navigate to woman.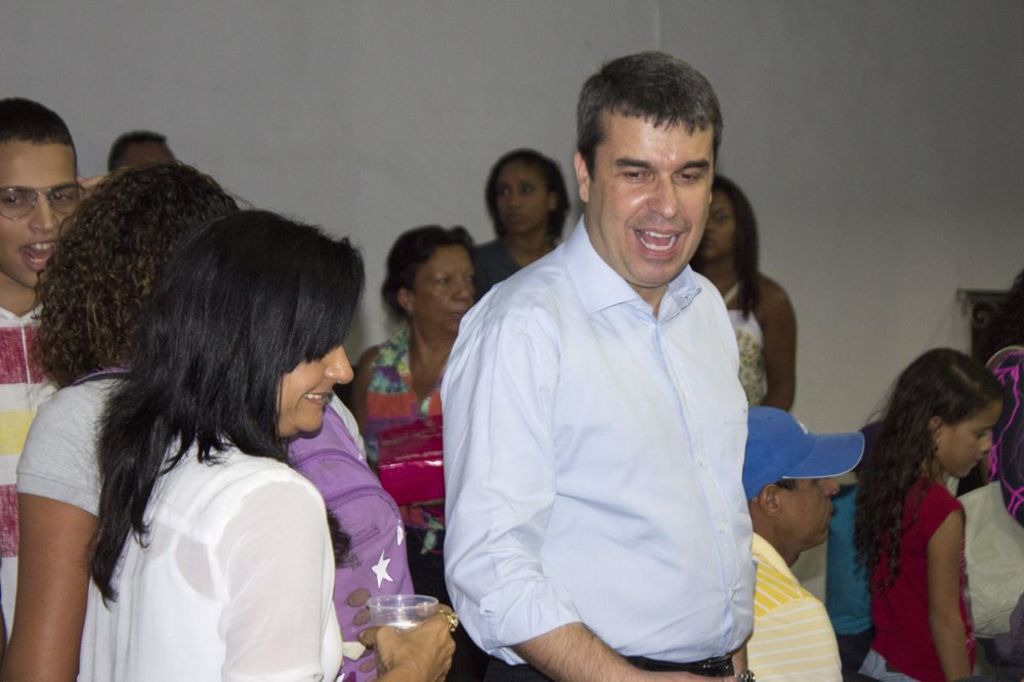
Navigation target: left=81, top=209, right=456, bottom=681.
